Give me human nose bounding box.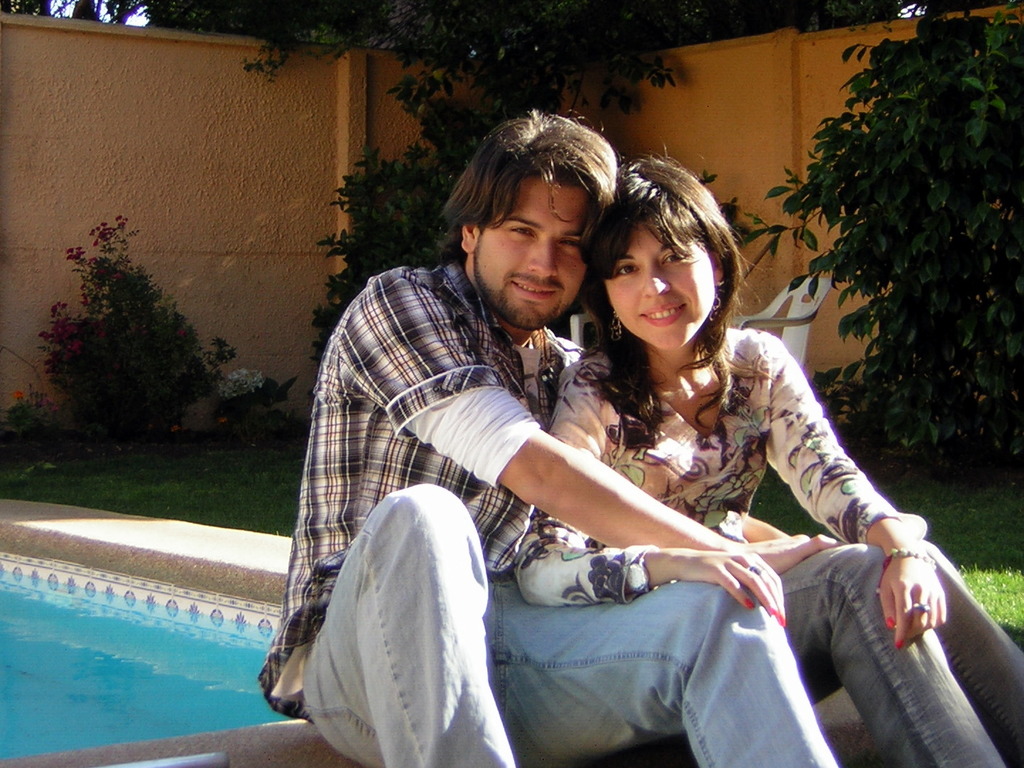
{"x1": 527, "y1": 241, "x2": 565, "y2": 276}.
